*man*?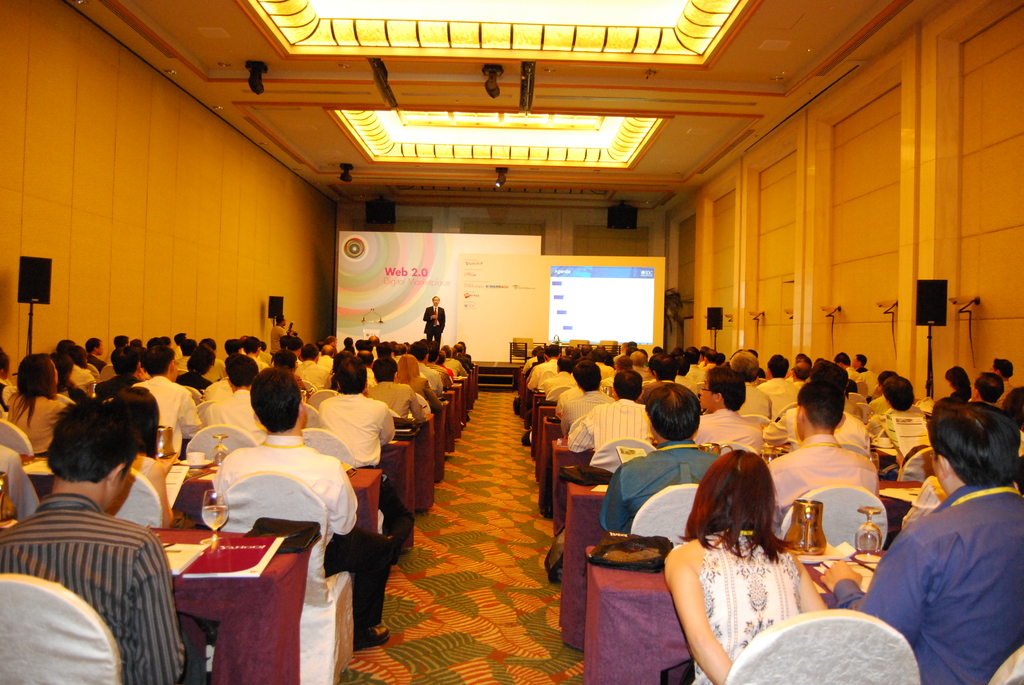
rect(765, 378, 879, 539)
